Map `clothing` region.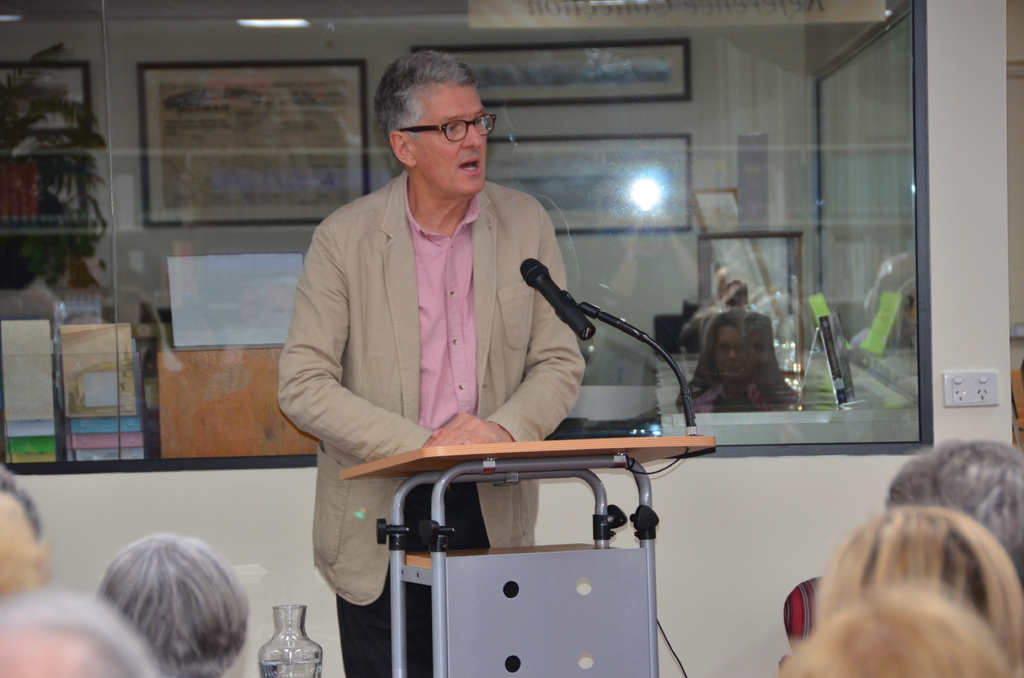
Mapped to Rect(301, 174, 630, 599).
